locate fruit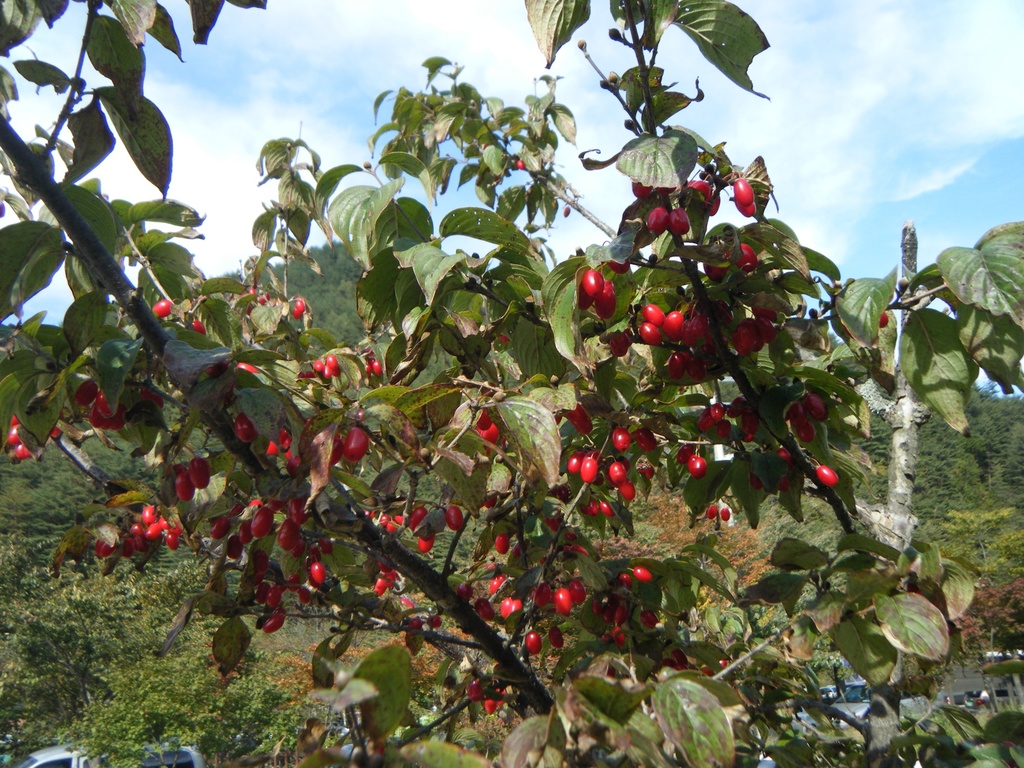
570/543/590/557
